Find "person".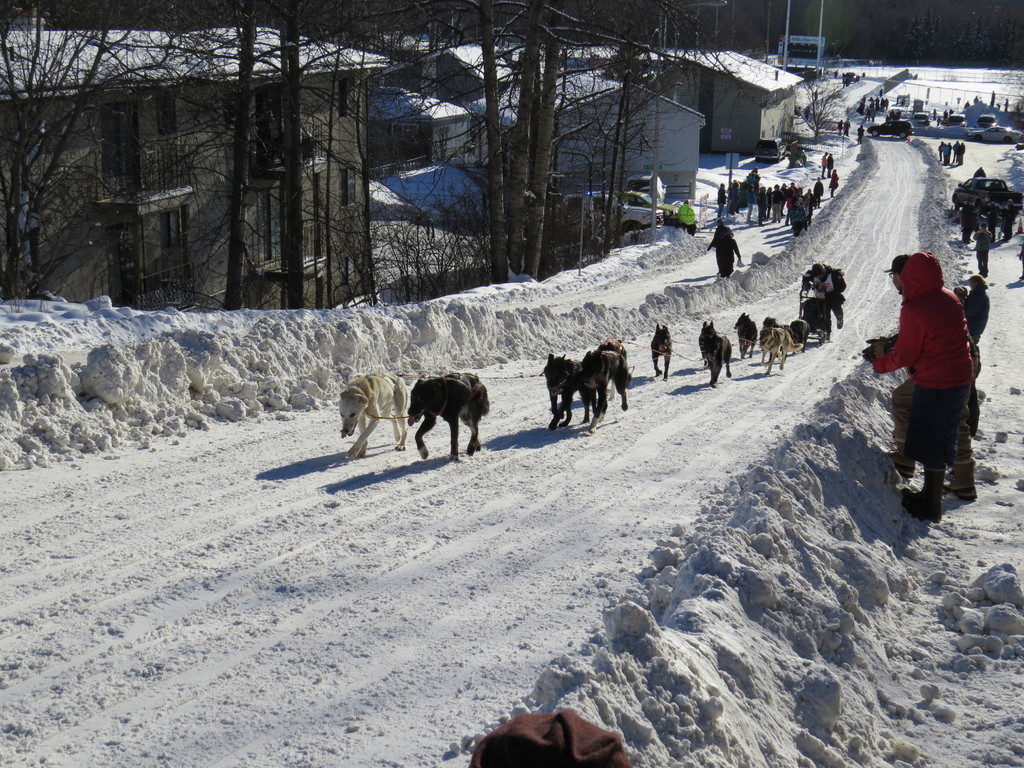
Rect(680, 198, 697, 234).
